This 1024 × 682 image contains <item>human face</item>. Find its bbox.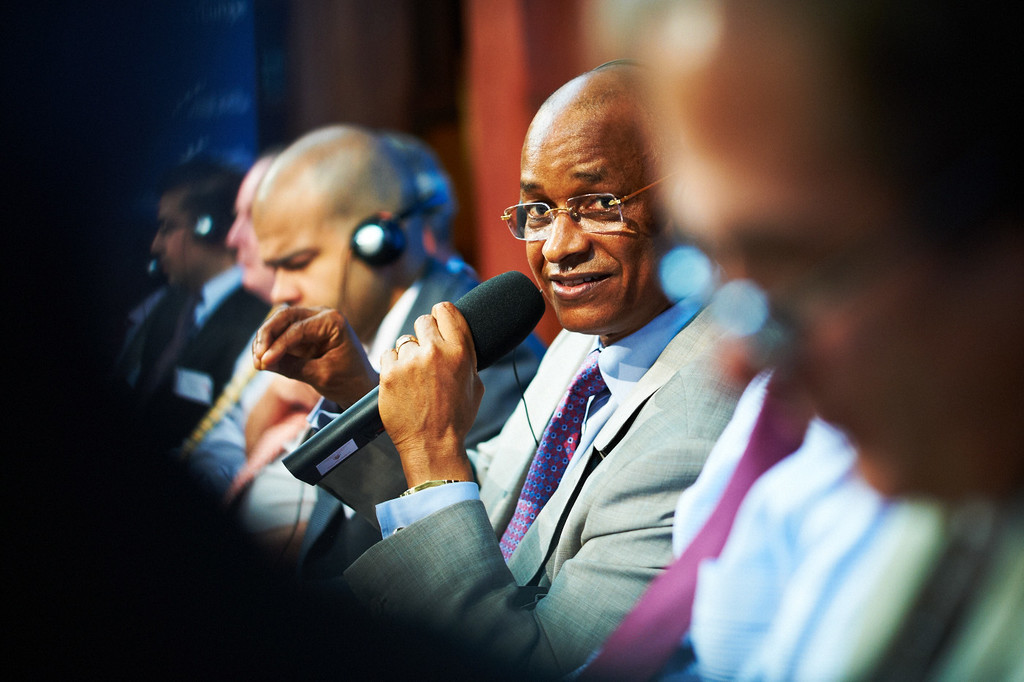
bbox(659, 124, 1020, 499).
